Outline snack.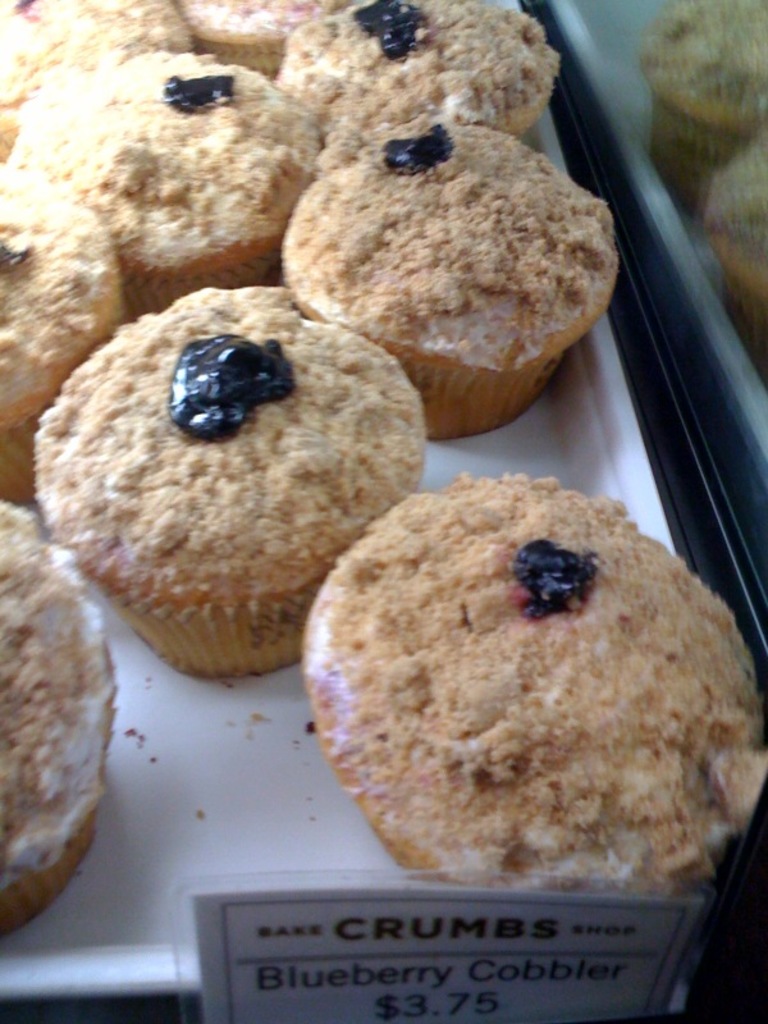
Outline: <box>278,124,628,440</box>.
